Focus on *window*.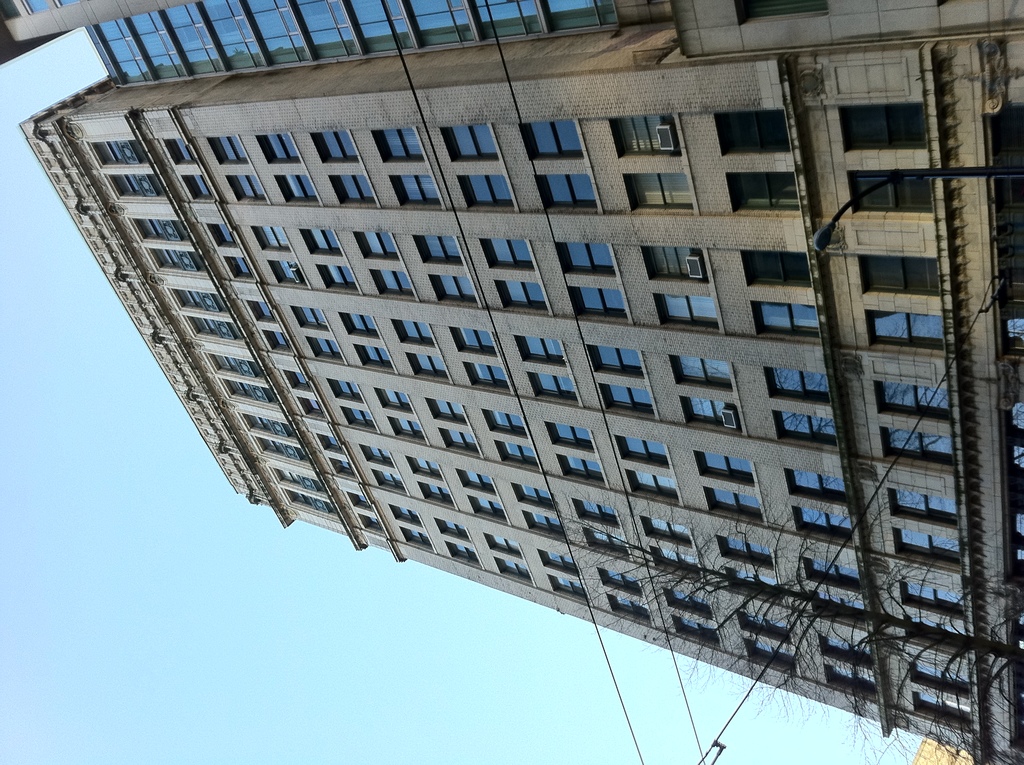
Focused at BBox(736, 249, 812, 291).
